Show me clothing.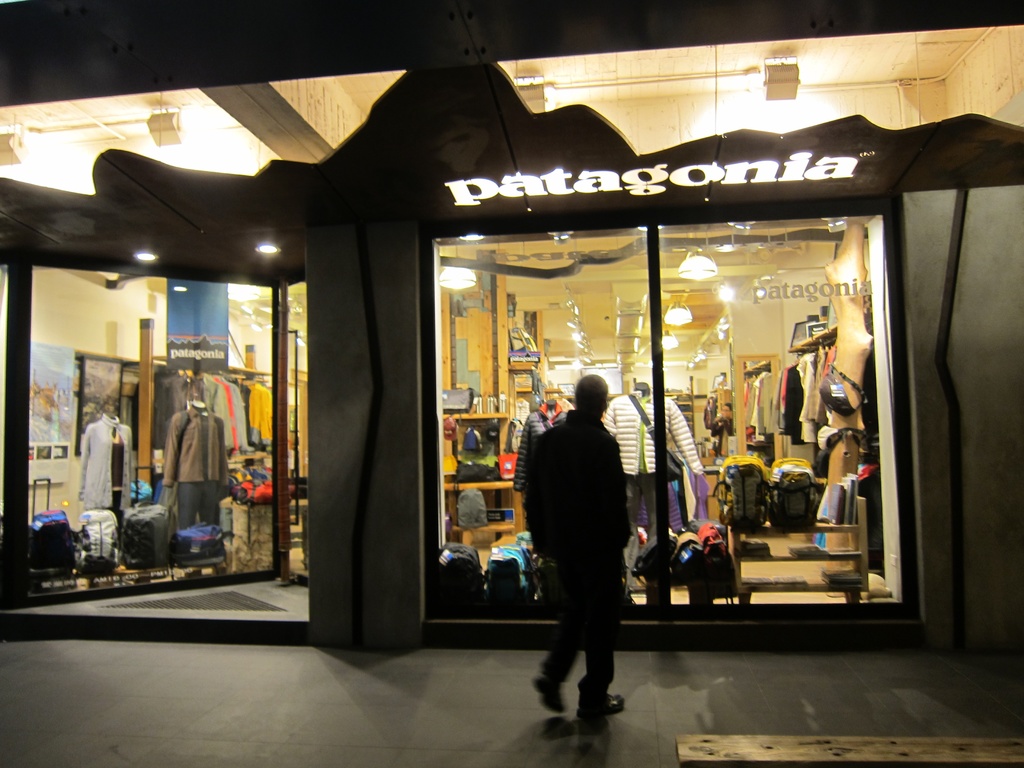
clothing is here: <box>165,409,225,528</box>.
